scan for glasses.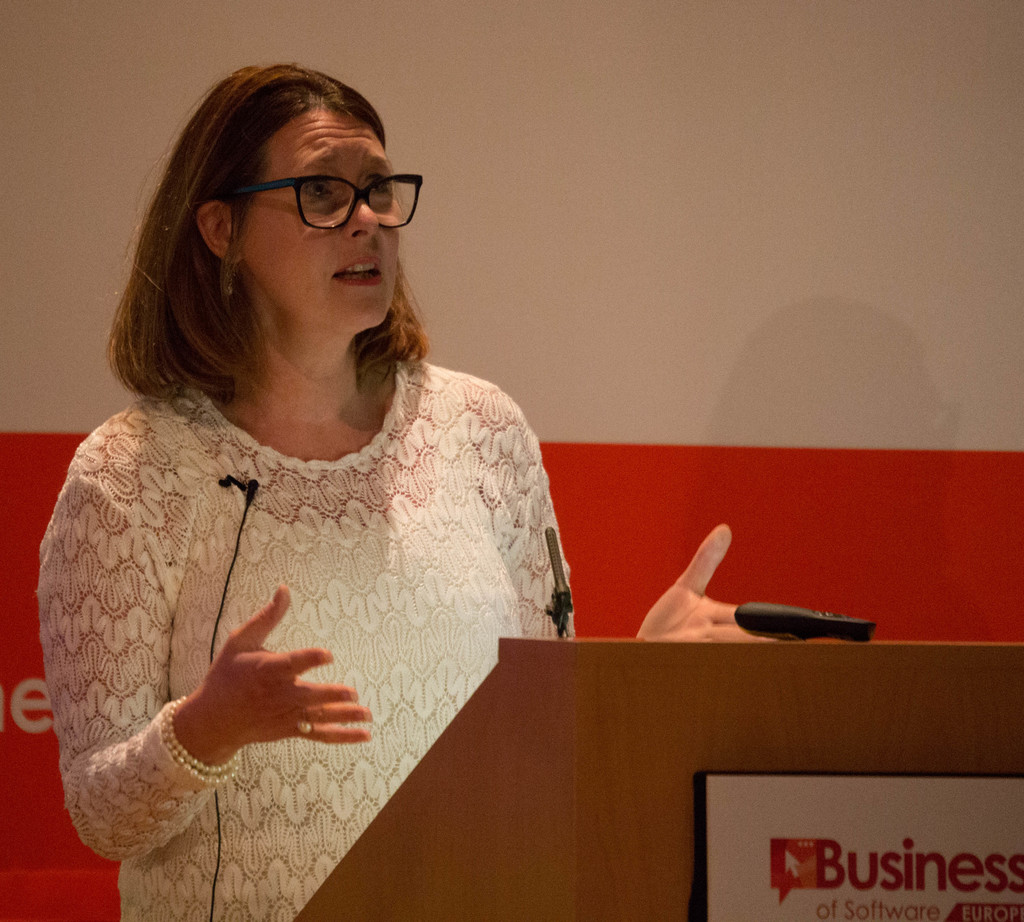
Scan result: locate(212, 157, 404, 229).
